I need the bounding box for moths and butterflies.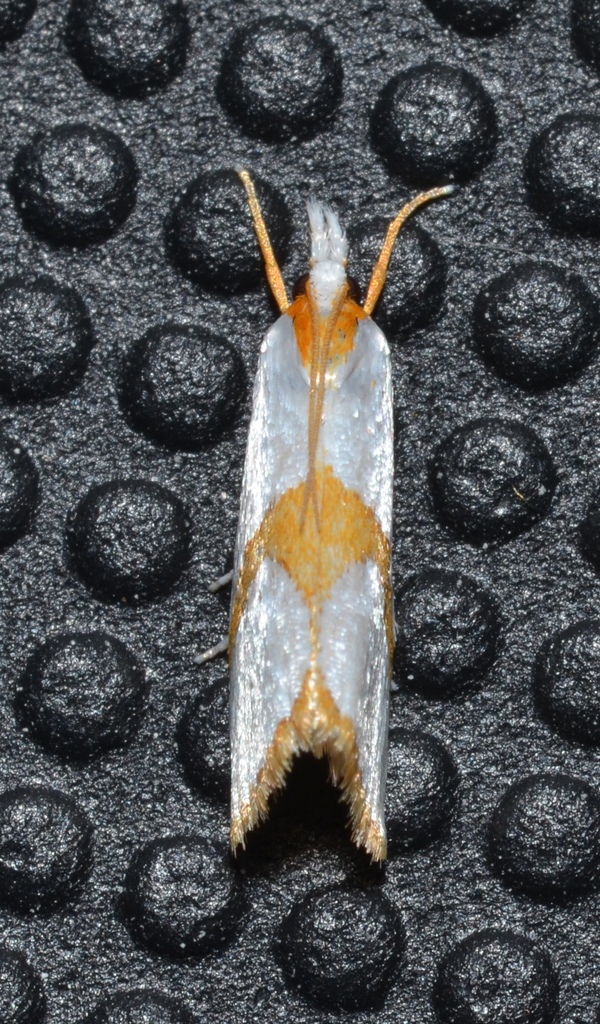
Here it is: <region>230, 168, 453, 872</region>.
